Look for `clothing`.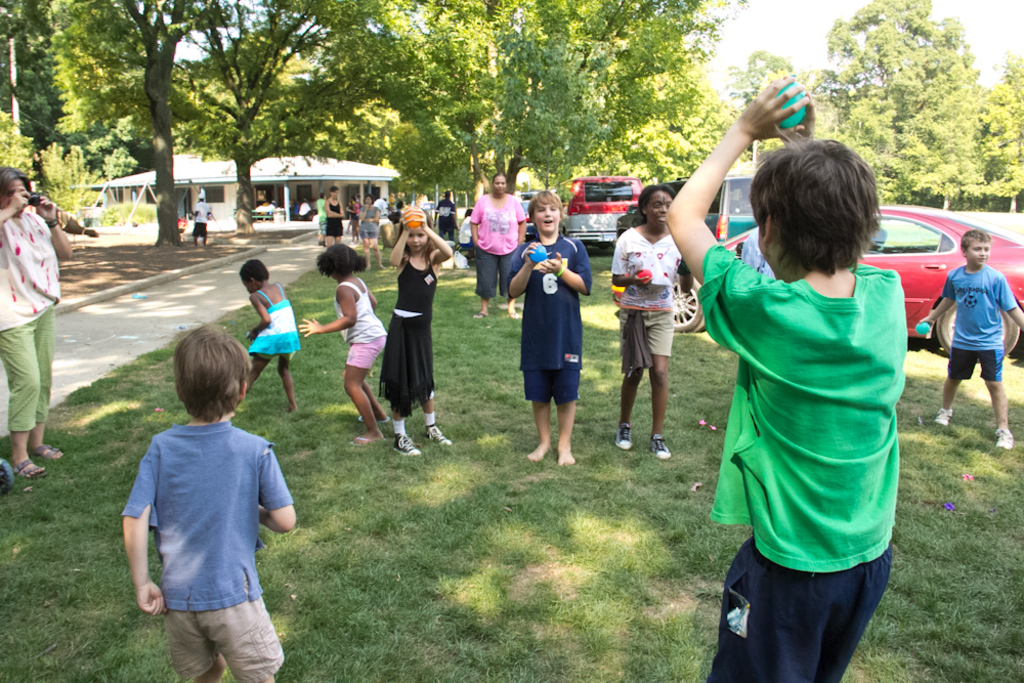
Found: [122,417,300,682].
